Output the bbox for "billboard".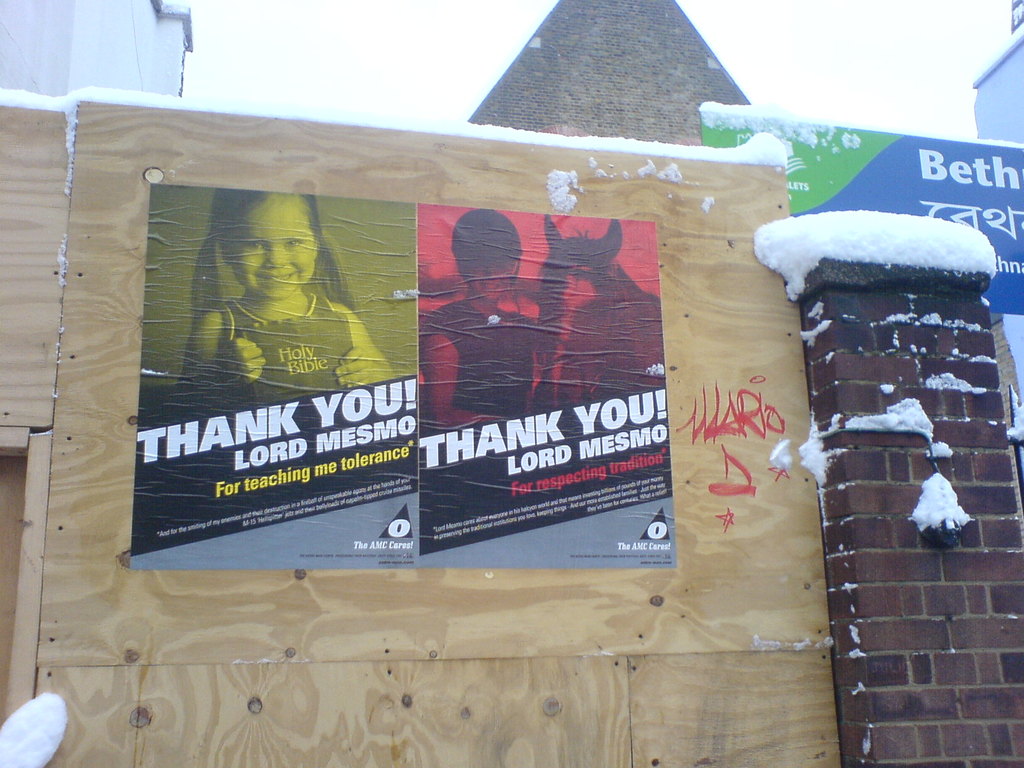
select_region(700, 111, 1021, 311).
